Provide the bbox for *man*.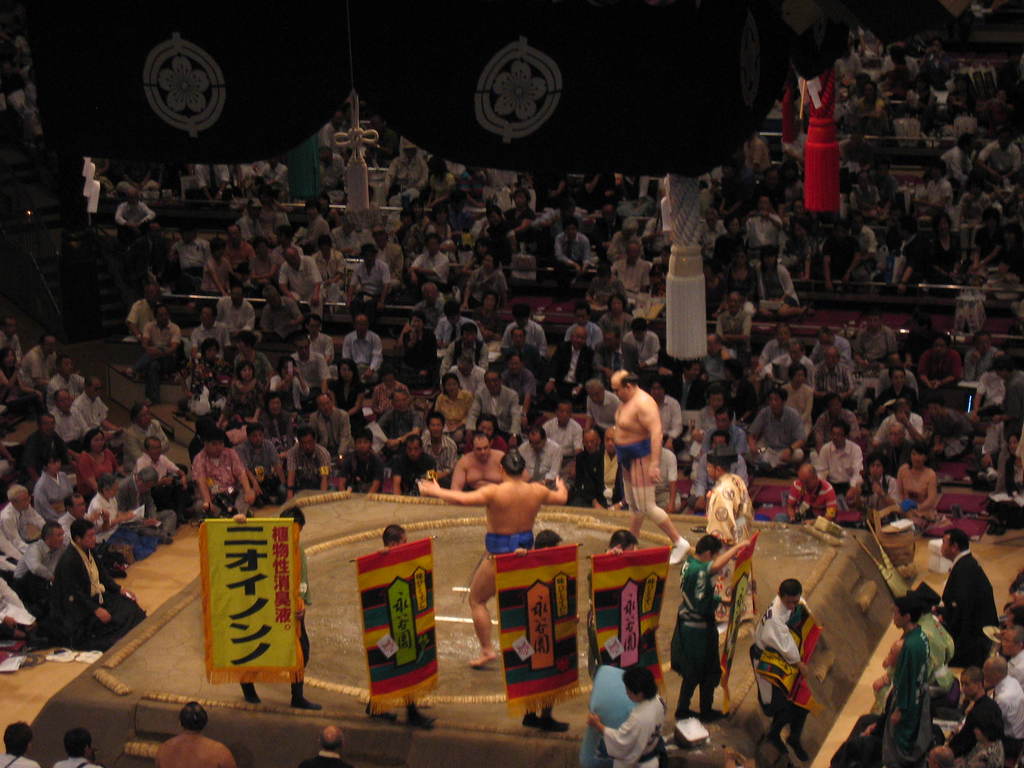
left=366, top=524, right=433, bottom=727.
